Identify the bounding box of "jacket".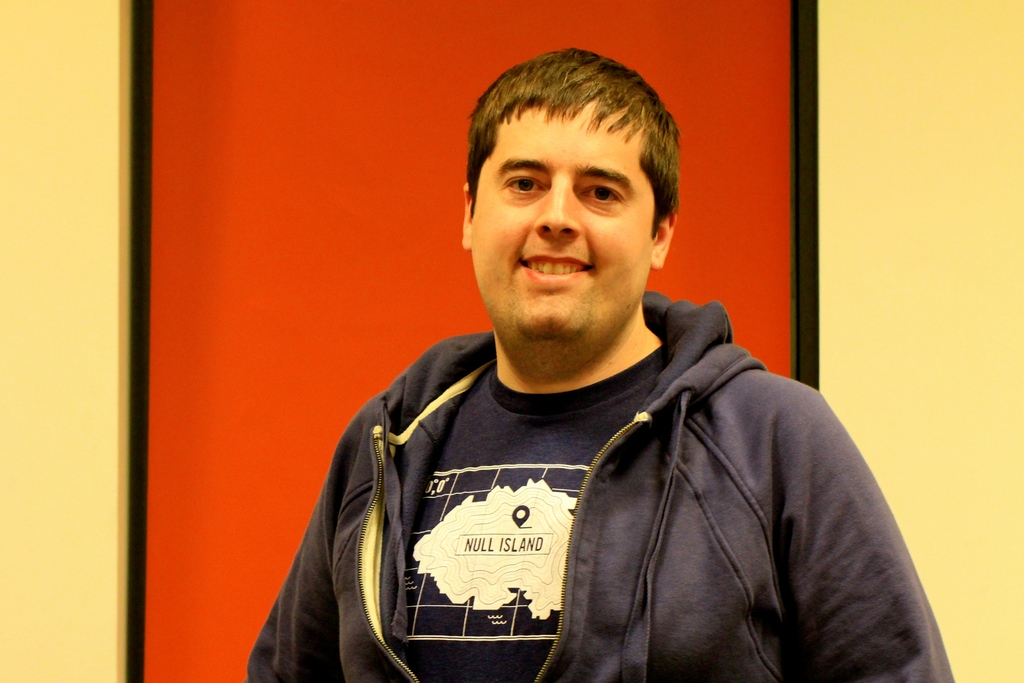
<bbox>221, 185, 918, 663</bbox>.
